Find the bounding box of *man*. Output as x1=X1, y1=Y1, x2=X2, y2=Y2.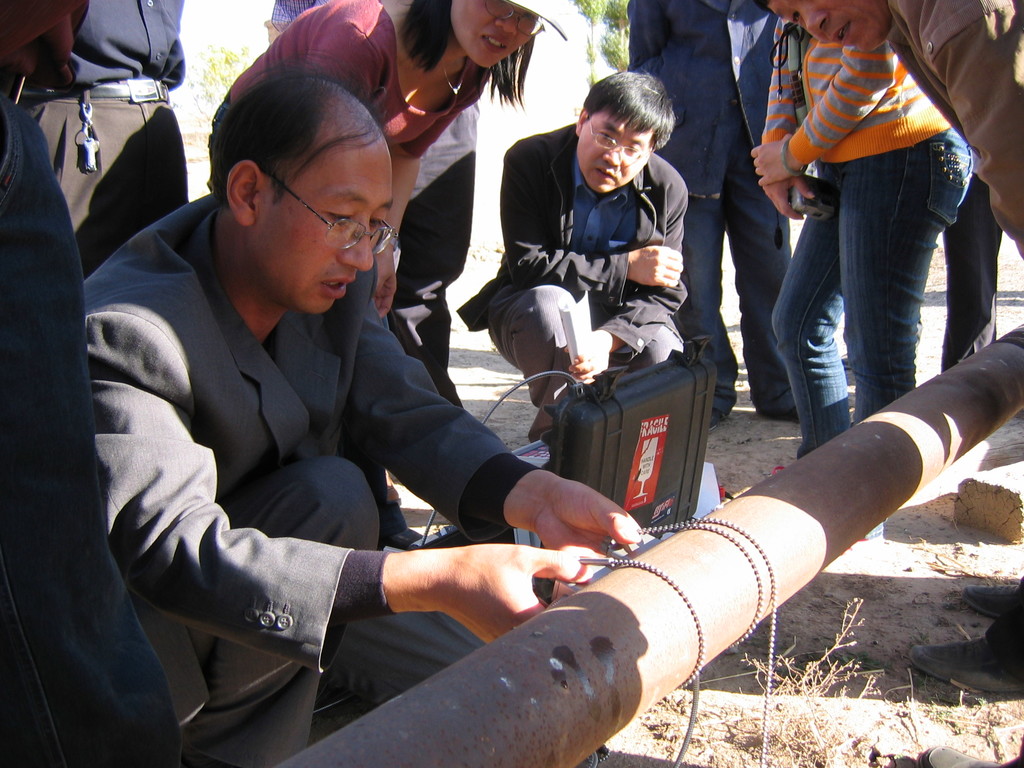
x1=78, y1=56, x2=644, y2=767.
